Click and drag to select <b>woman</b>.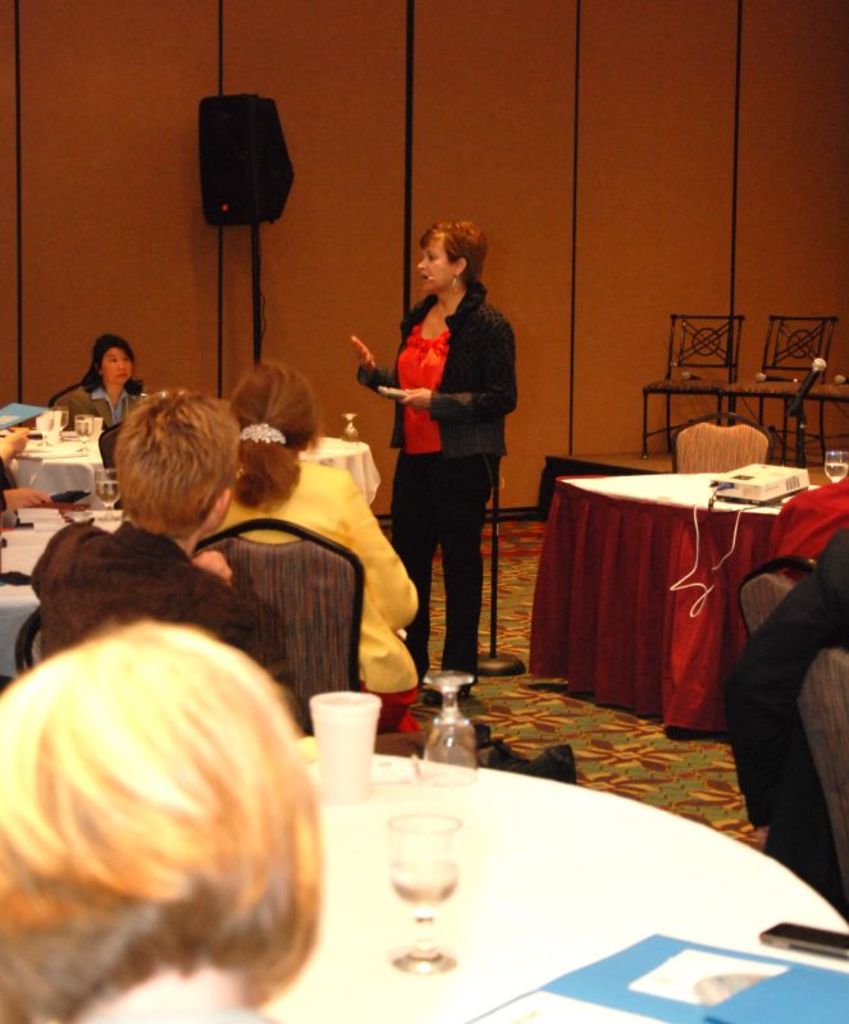
Selection: (left=370, top=219, right=529, bottom=713).
